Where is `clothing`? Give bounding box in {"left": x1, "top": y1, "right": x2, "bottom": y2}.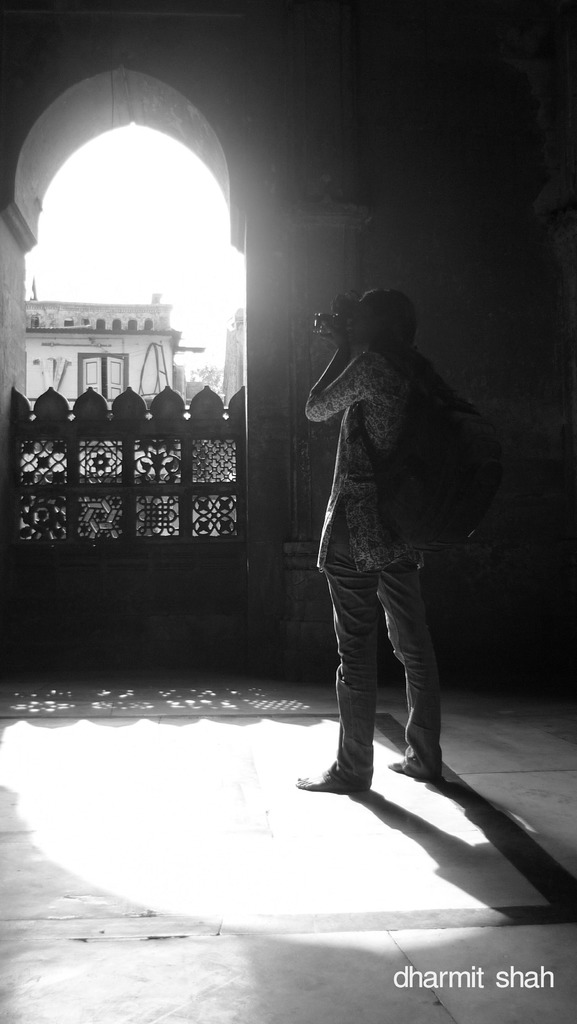
{"left": 293, "top": 340, "right": 471, "bottom": 781}.
